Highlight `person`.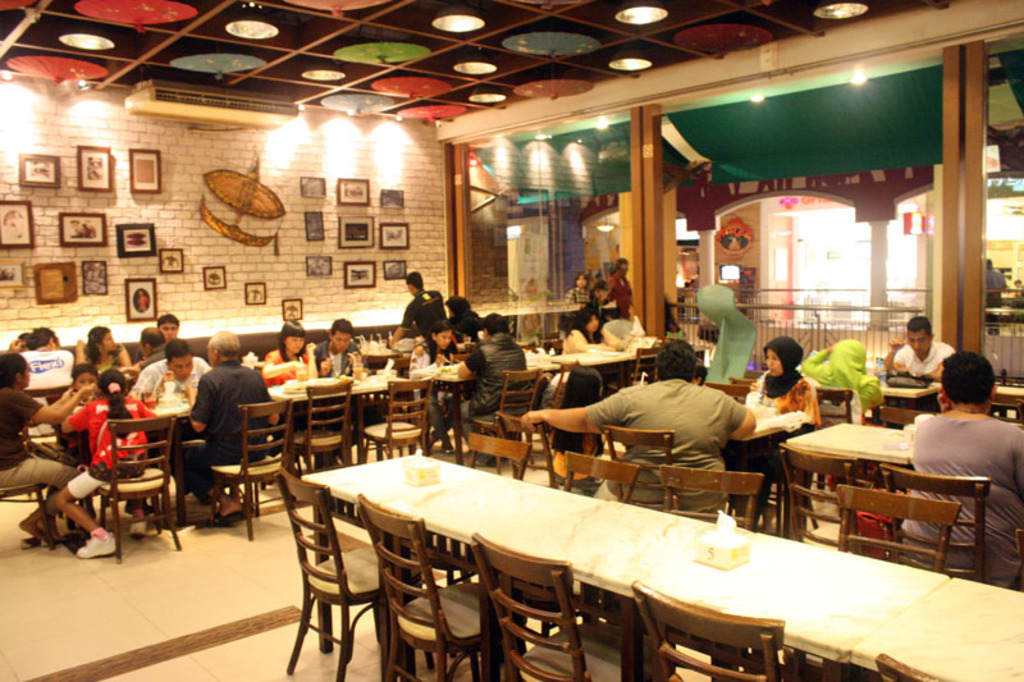
Highlighted region: Rect(905, 352, 1023, 581).
